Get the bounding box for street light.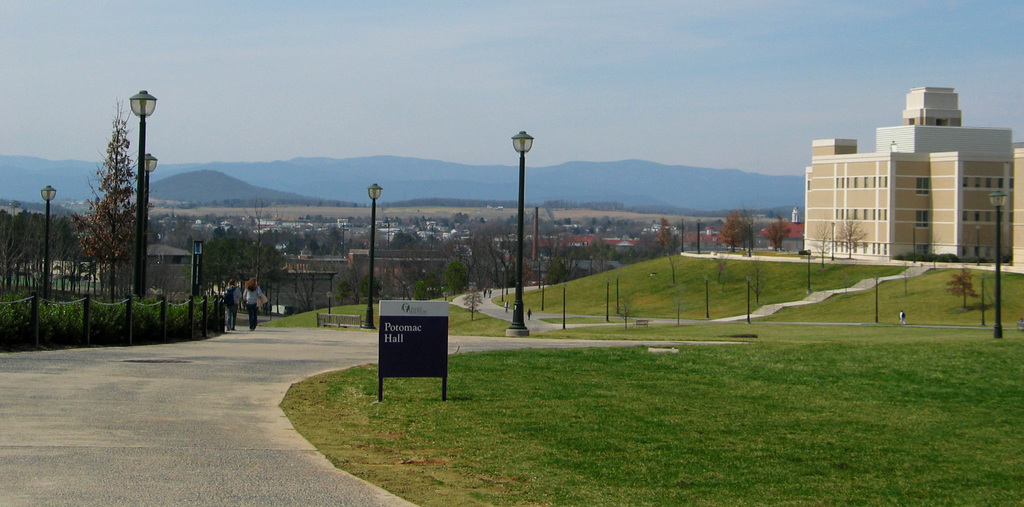
pyautogui.locateOnScreen(444, 290, 450, 303).
